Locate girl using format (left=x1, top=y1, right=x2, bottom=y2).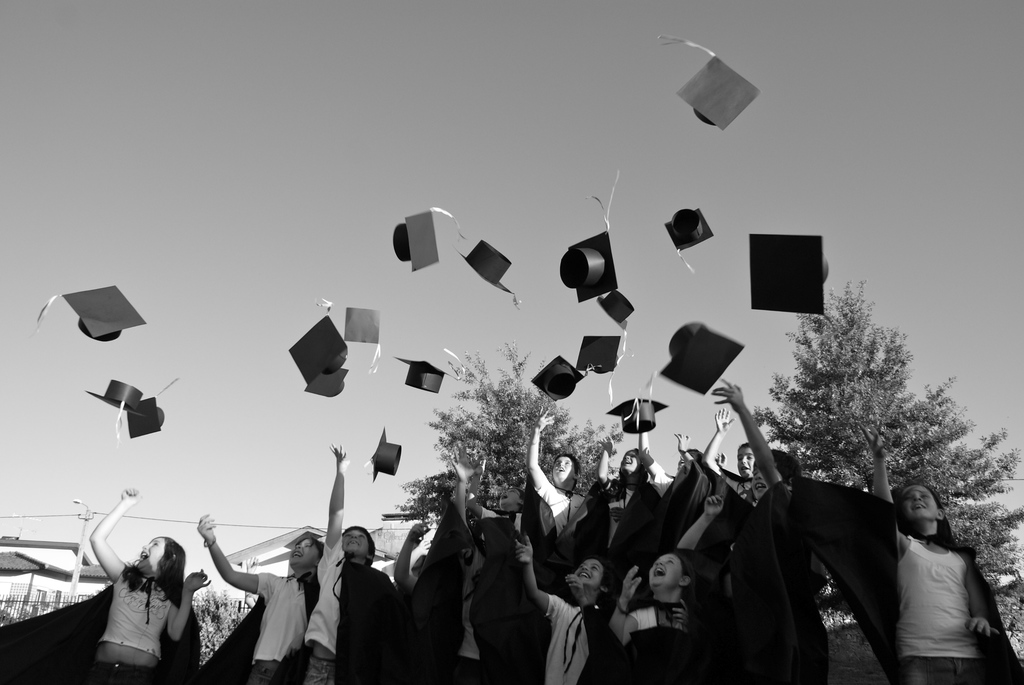
(left=0, top=486, right=210, bottom=684).
